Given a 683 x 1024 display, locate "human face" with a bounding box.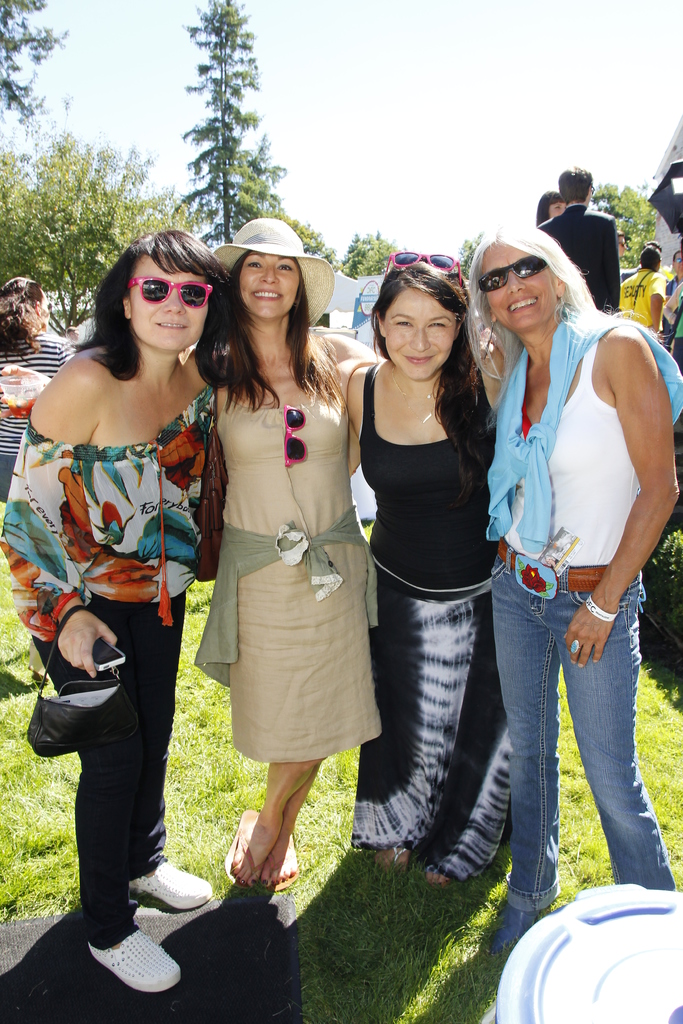
Located: l=480, t=228, r=562, b=328.
